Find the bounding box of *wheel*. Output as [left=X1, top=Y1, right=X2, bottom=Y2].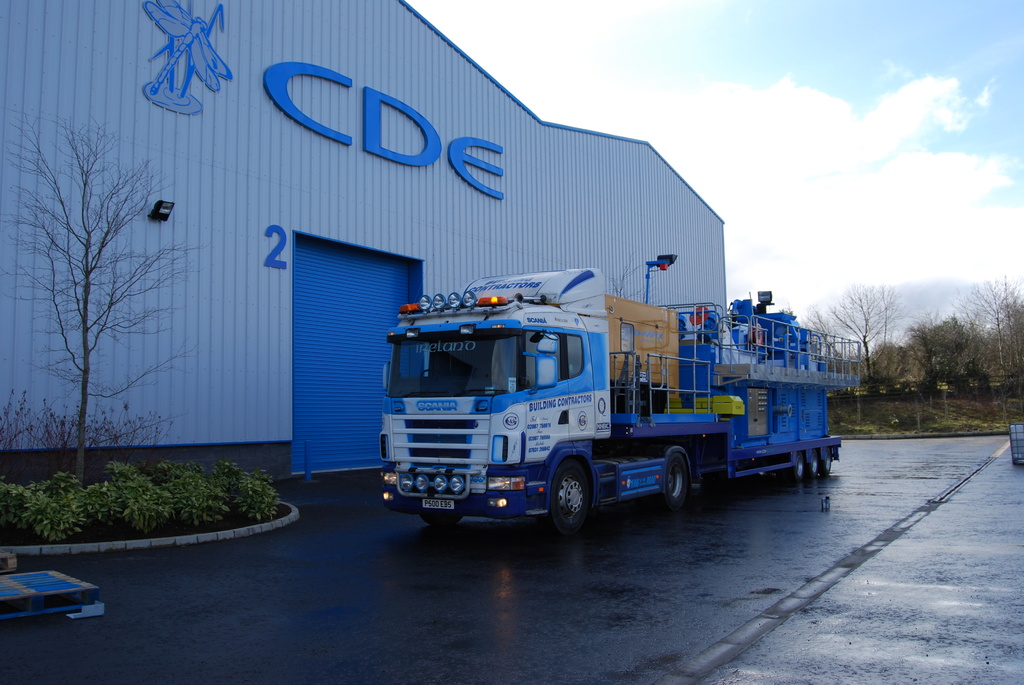
[left=543, top=462, right=607, bottom=536].
